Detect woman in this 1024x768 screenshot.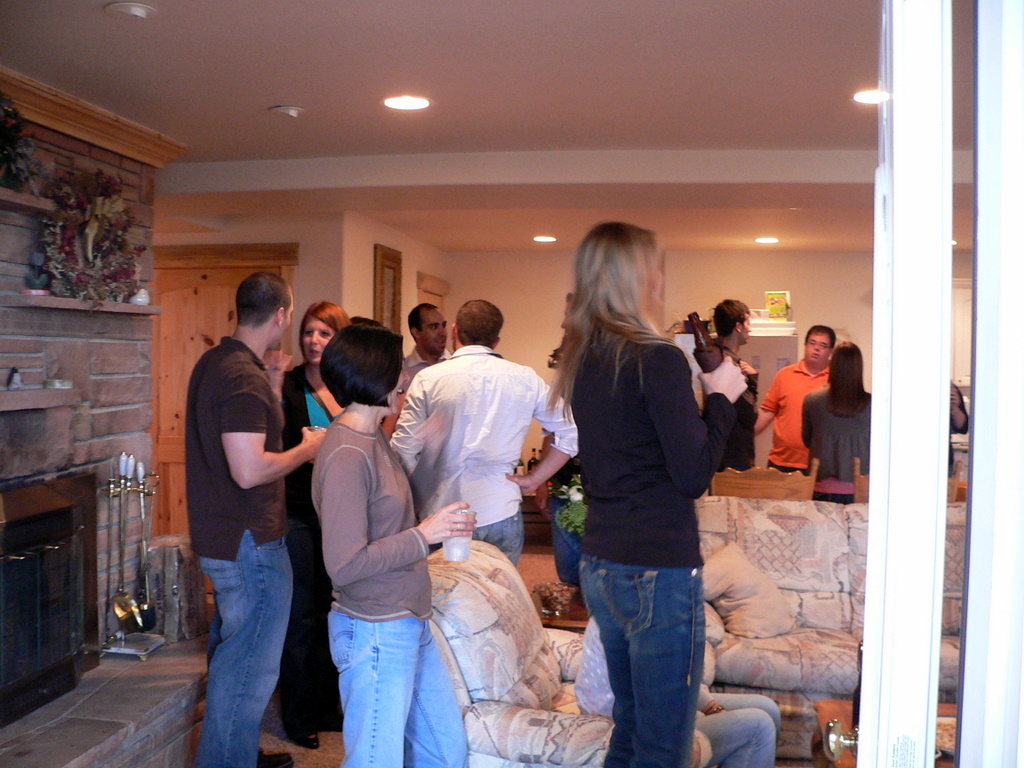
Detection: box=[532, 224, 741, 761].
